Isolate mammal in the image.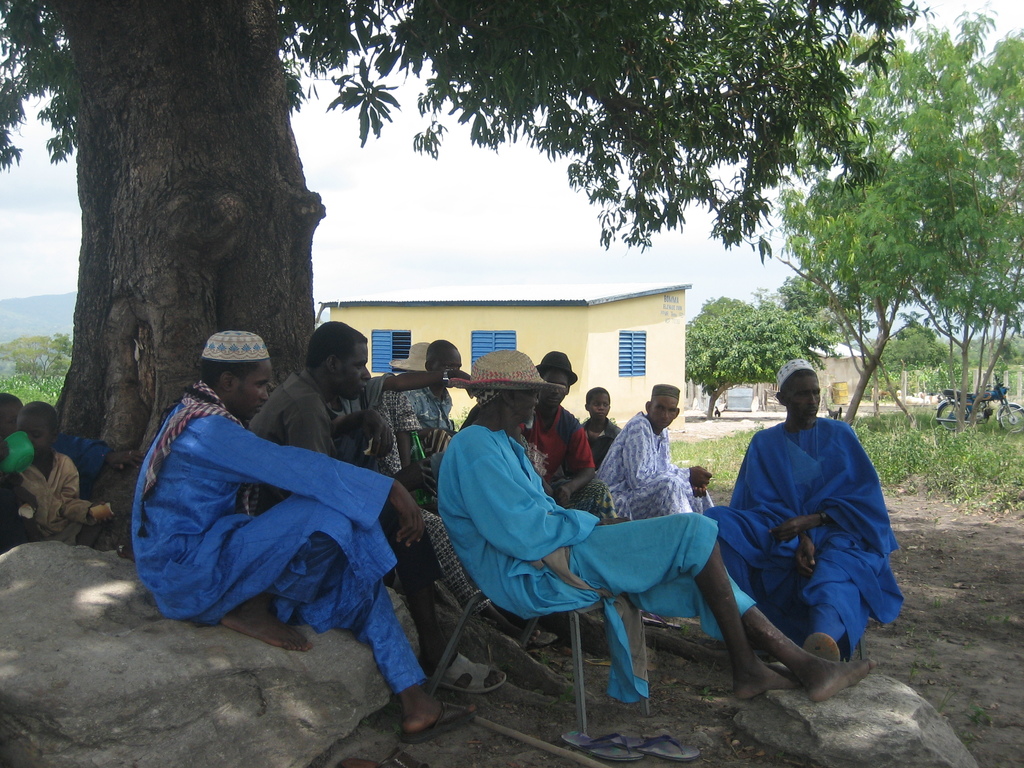
Isolated region: region(433, 339, 881, 706).
